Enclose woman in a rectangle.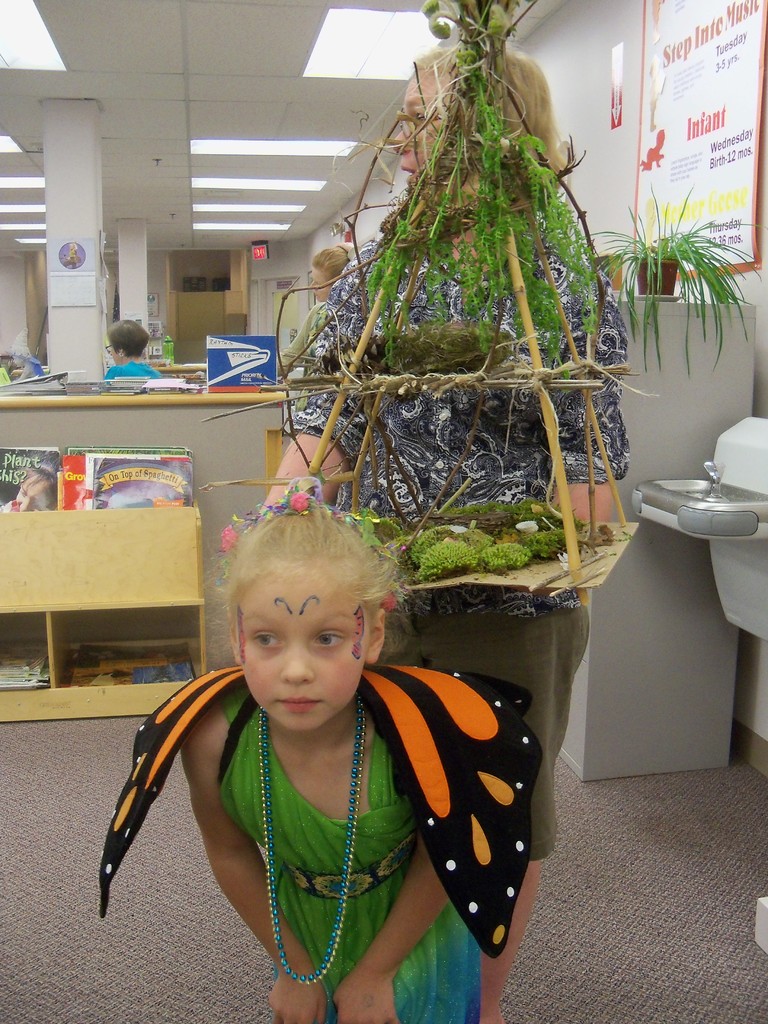
[x1=646, y1=54, x2=664, y2=129].
